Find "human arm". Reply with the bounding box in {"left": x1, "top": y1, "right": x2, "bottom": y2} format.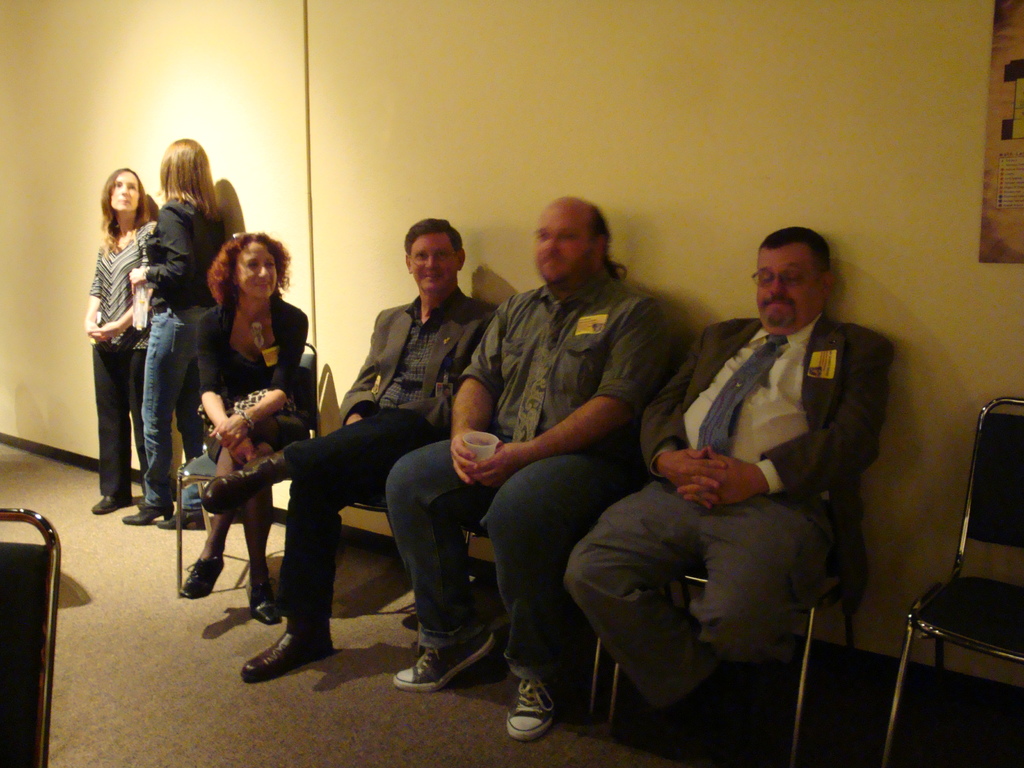
{"left": 214, "top": 311, "right": 310, "bottom": 454}.
